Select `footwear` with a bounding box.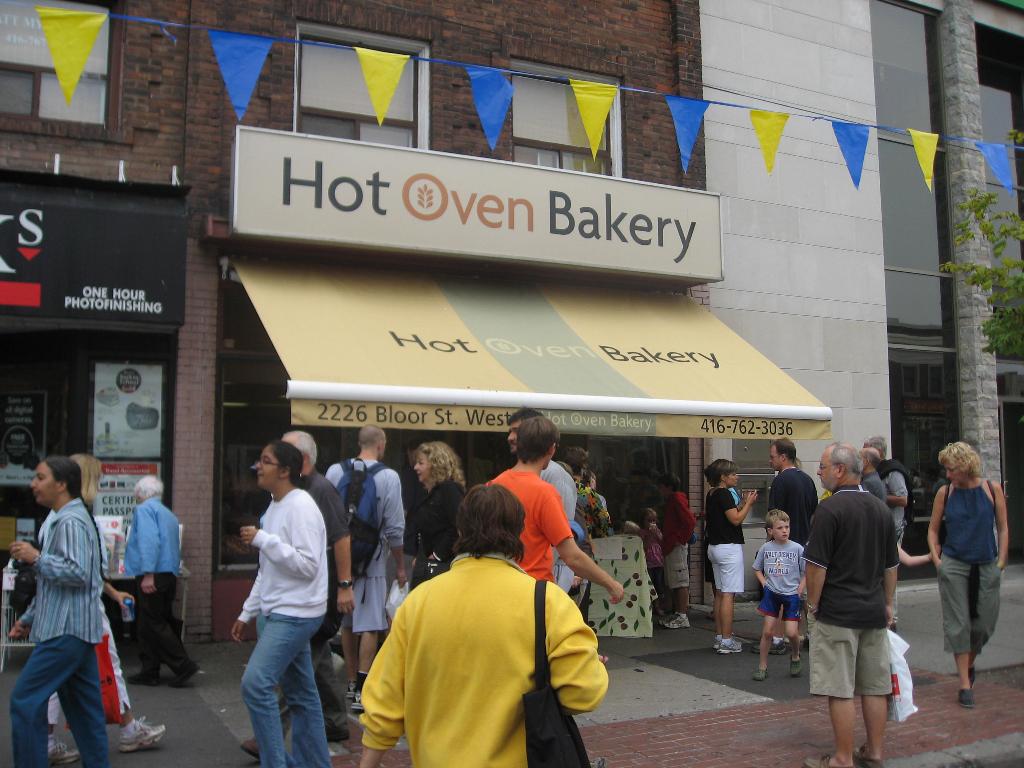
323/721/352/744.
